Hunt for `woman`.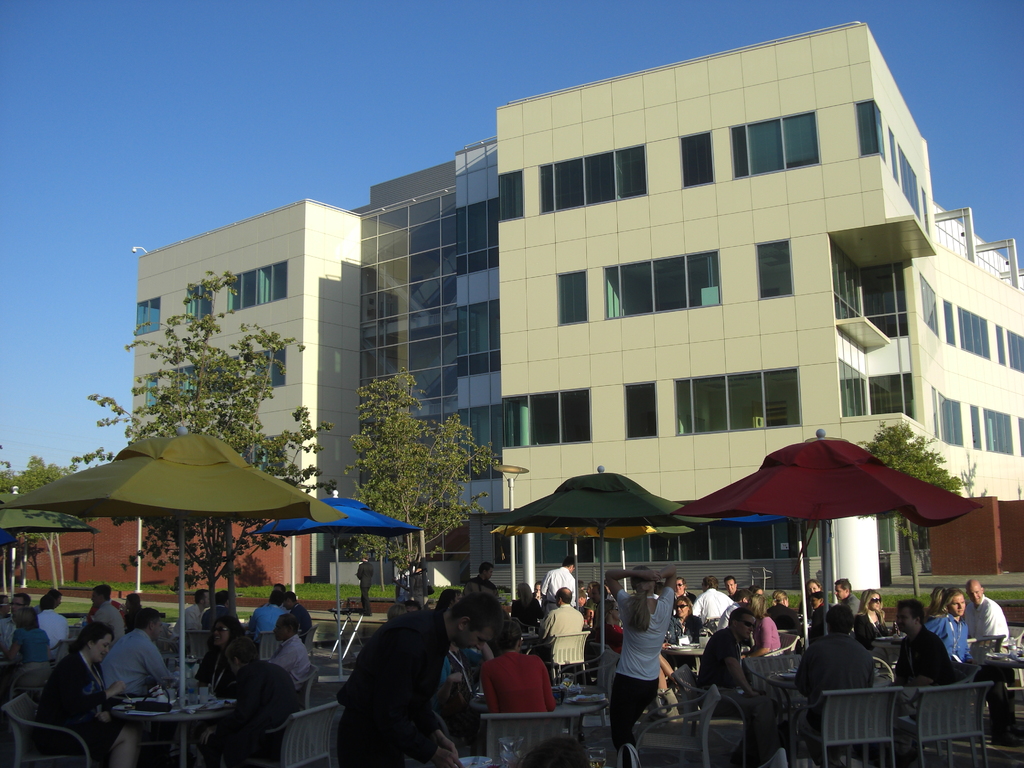
Hunted down at bbox(129, 591, 155, 633).
